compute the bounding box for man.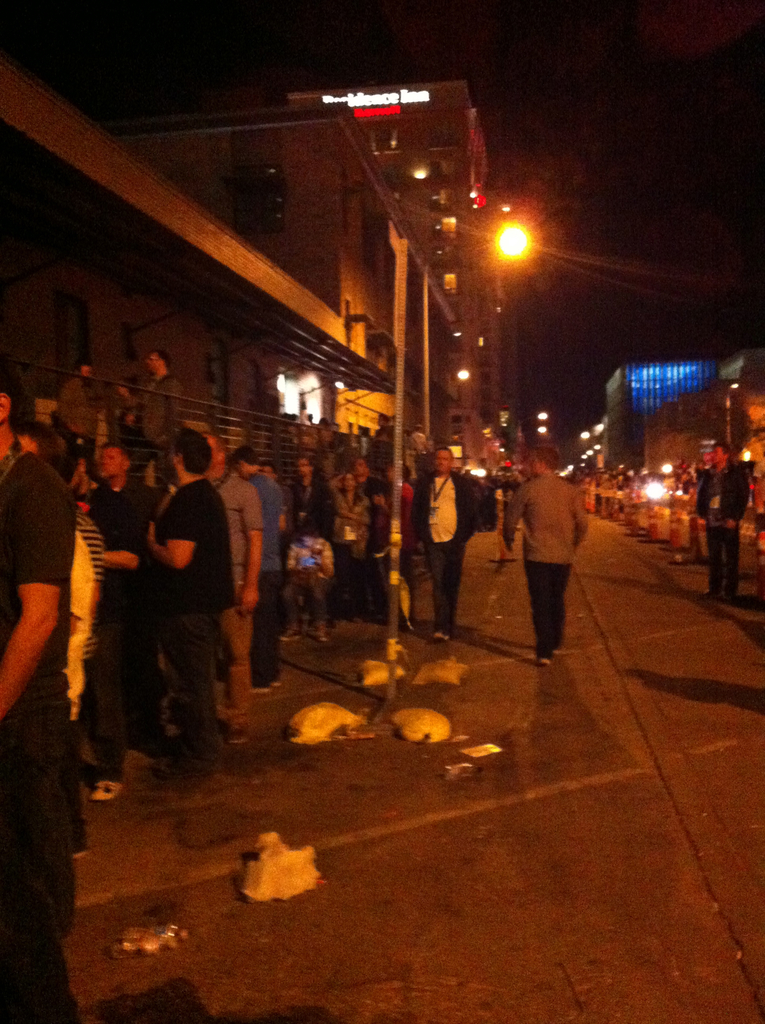
BBox(229, 451, 287, 698).
